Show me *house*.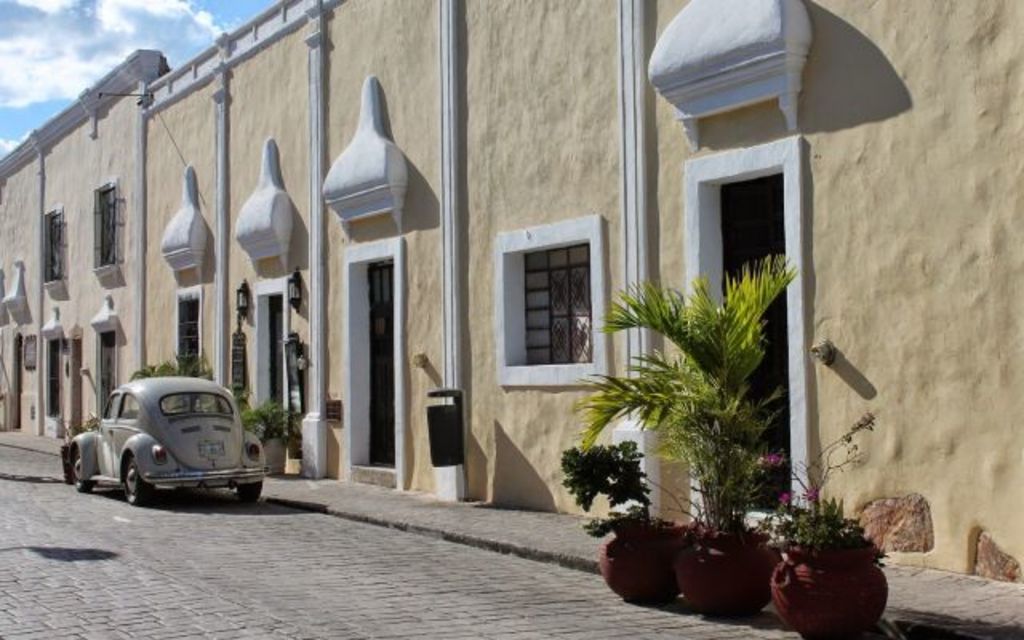
*house* is here: bbox(2, 0, 1022, 515).
